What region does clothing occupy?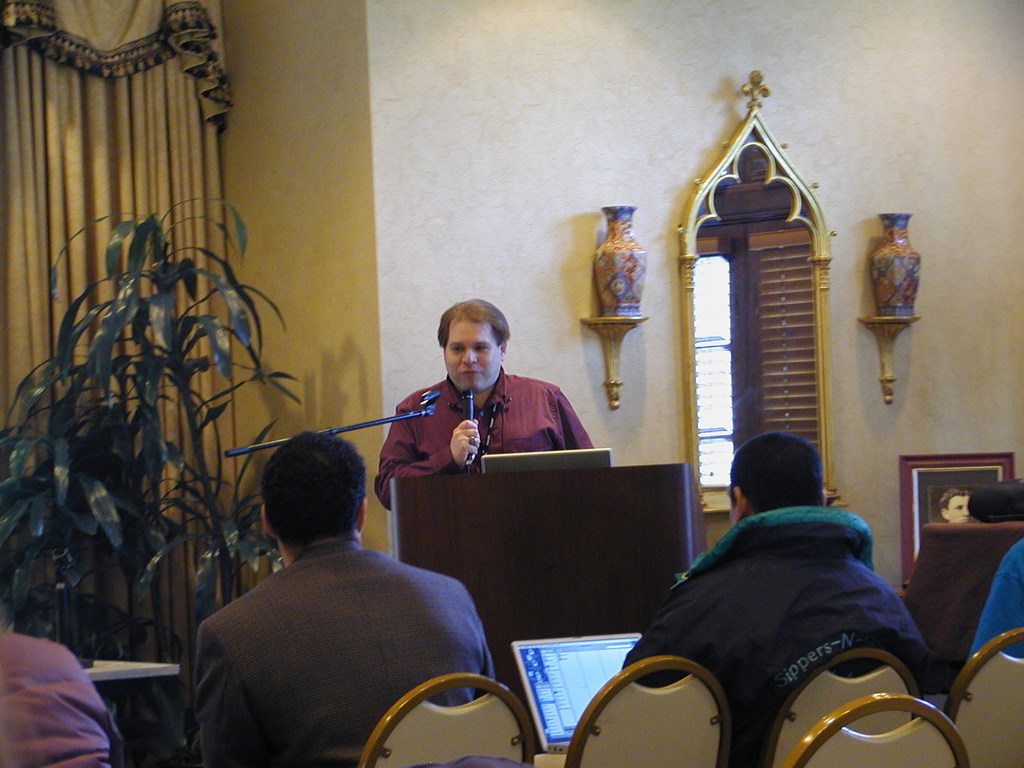
crop(625, 504, 940, 767).
